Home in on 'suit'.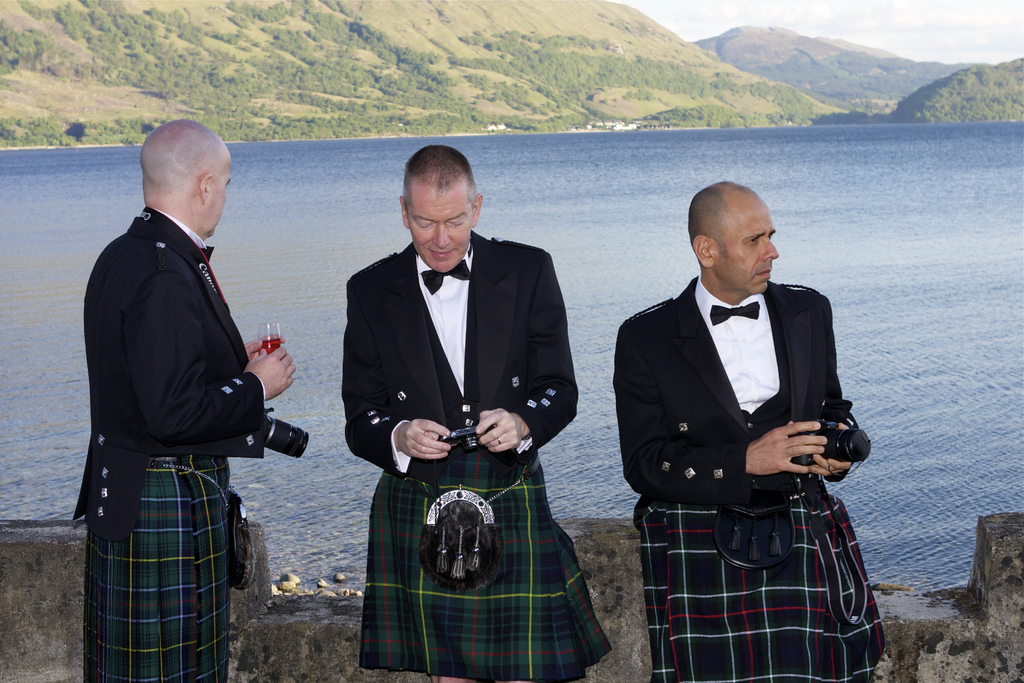
Homed in at 333, 166, 574, 650.
